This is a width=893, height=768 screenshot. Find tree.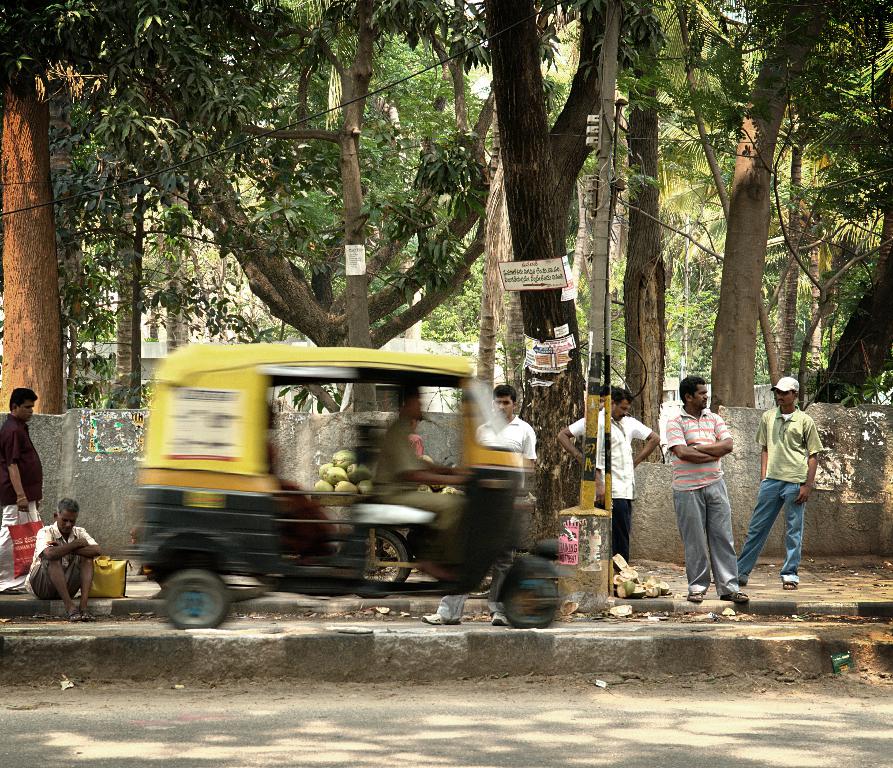
Bounding box: <region>30, 78, 142, 413</region>.
